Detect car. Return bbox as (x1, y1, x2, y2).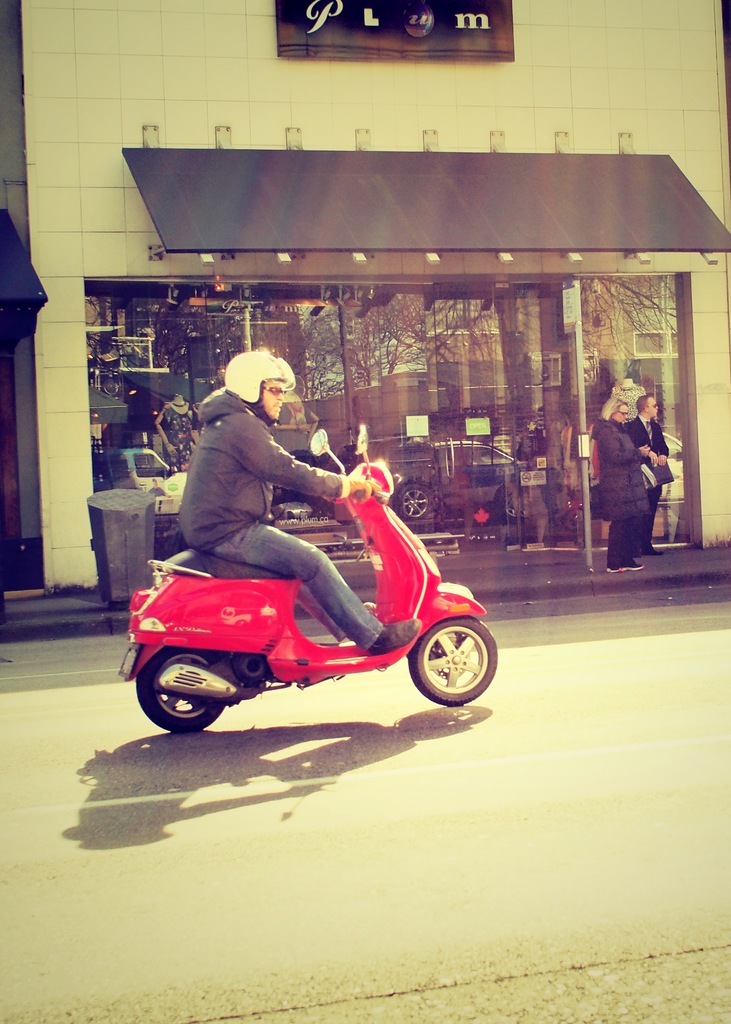
(329, 433, 526, 522).
